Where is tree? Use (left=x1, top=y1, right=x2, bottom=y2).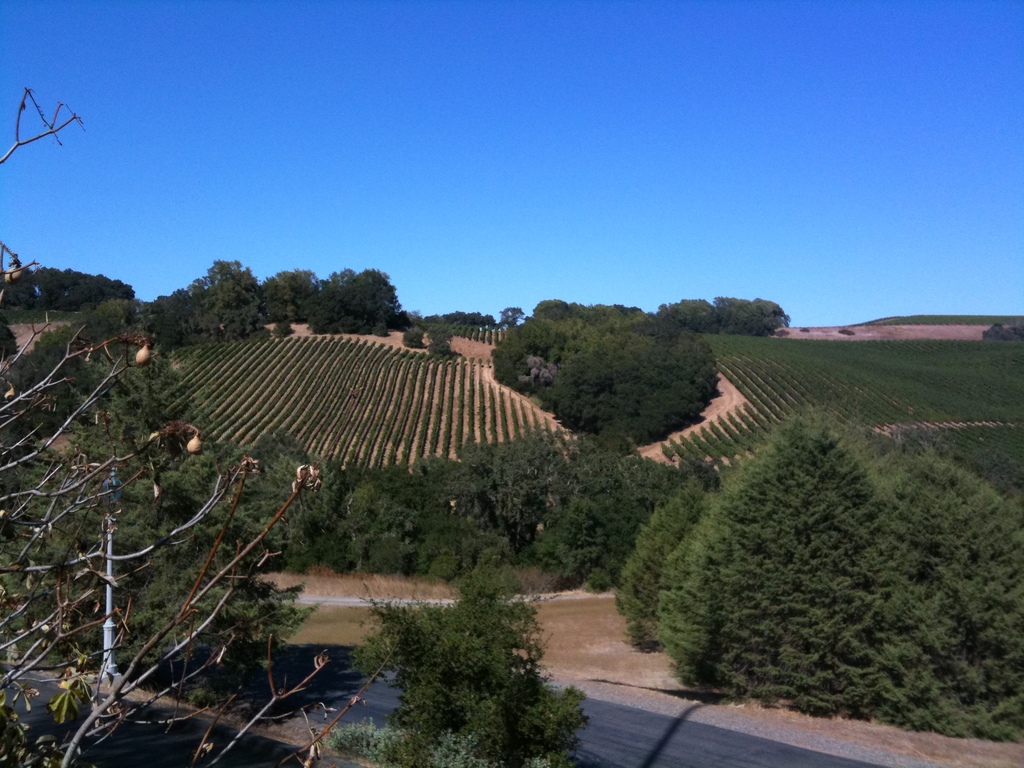
(left=659, top=295, right=794, bottom=336).
